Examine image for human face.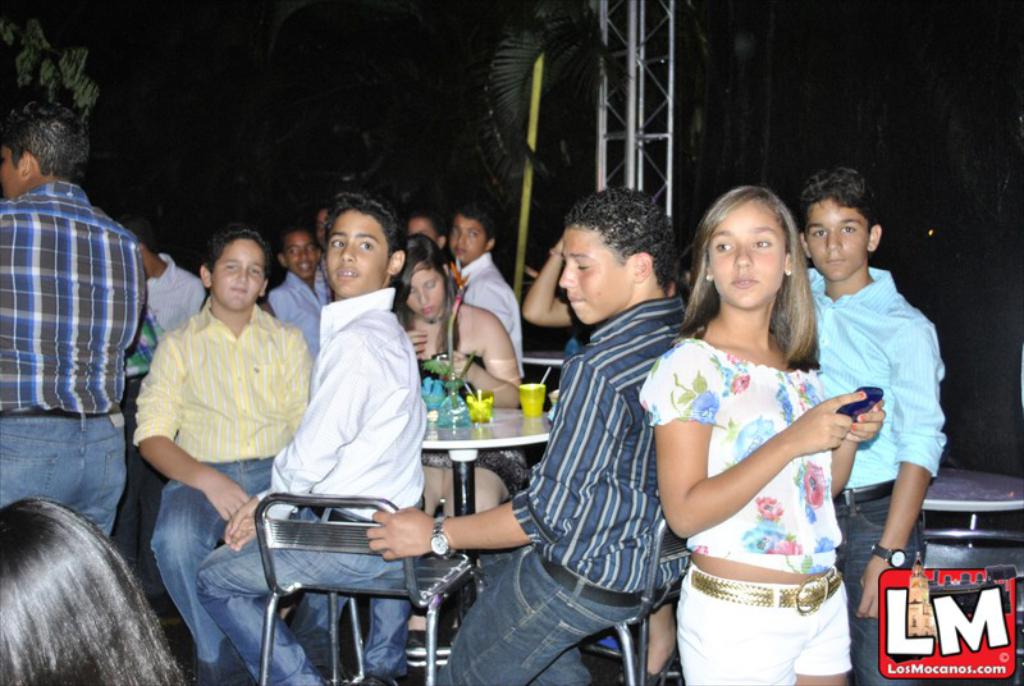
Examination result: bbox=(401, 215, 439, 250).
